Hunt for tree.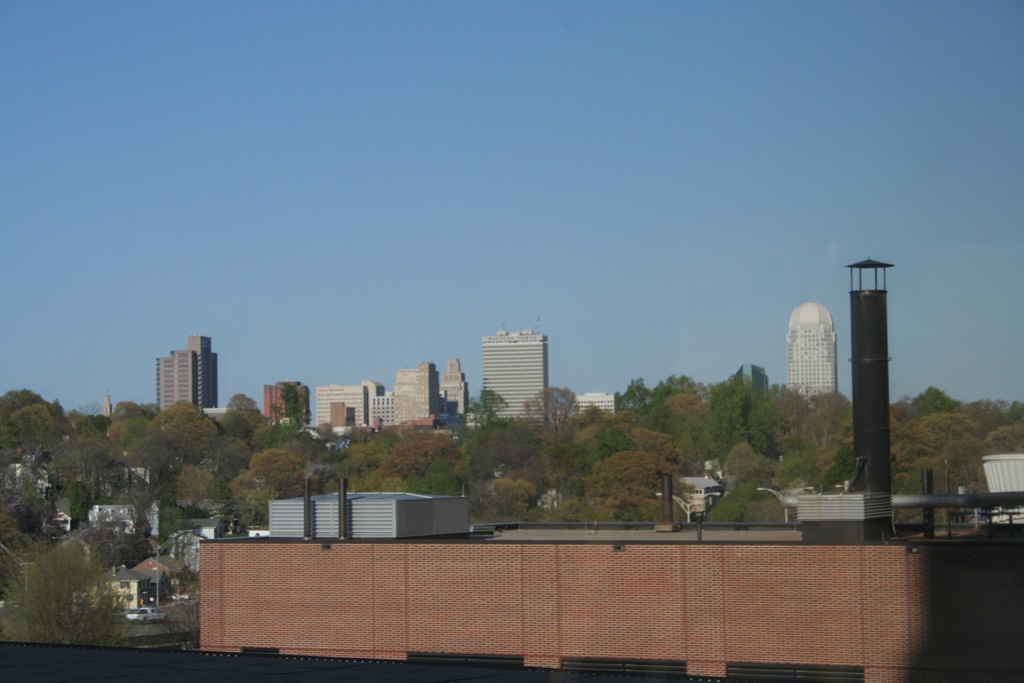
Hunted down at crop(246, 462, 289, 531).
